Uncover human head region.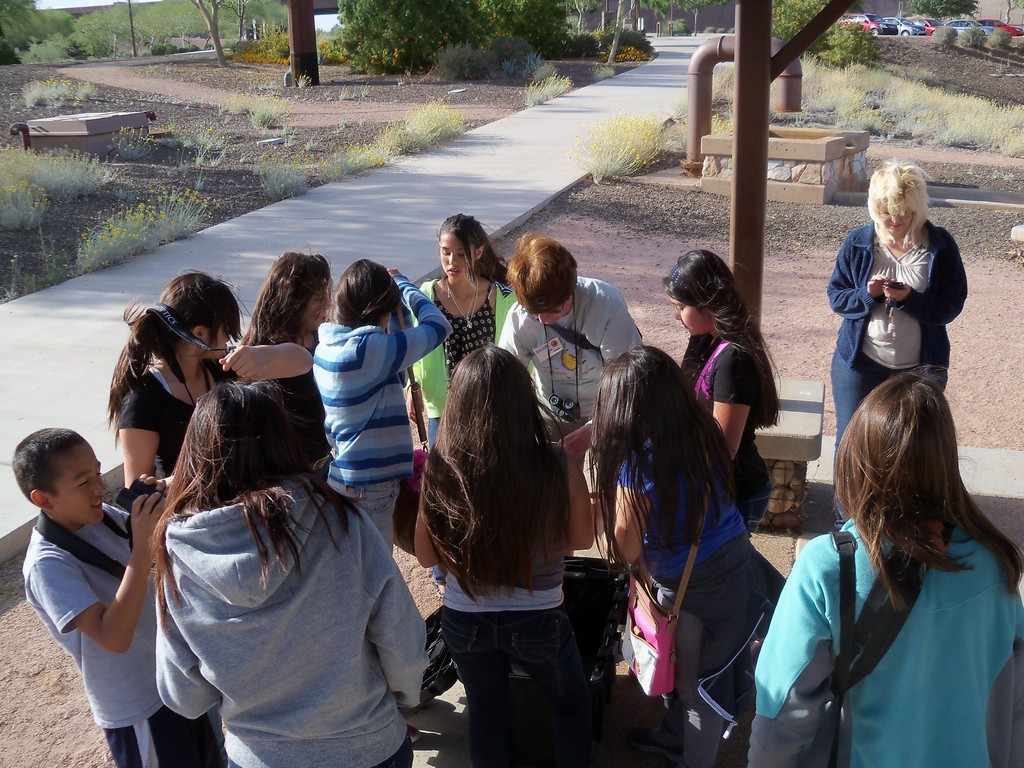
Uncovered: <bbox>445, 346, 540, 444</bbox>.
